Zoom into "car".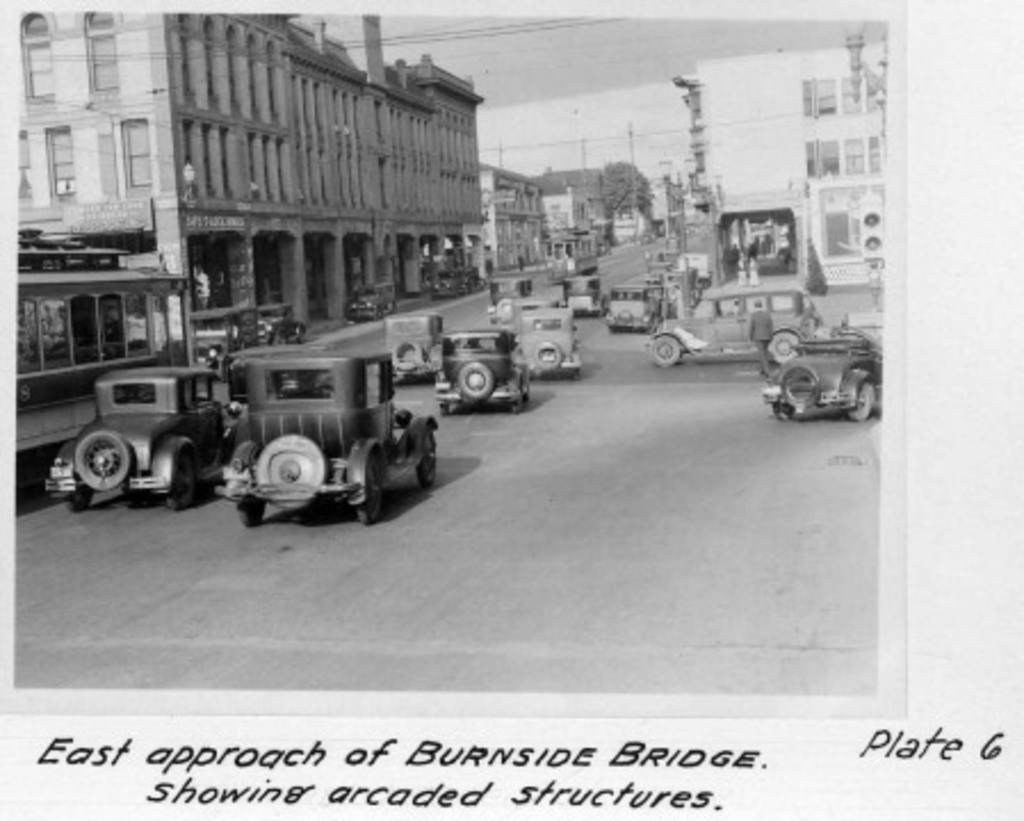
Zoom target: pyautogui.locateOnScreen(607, 287, 659, 340).
